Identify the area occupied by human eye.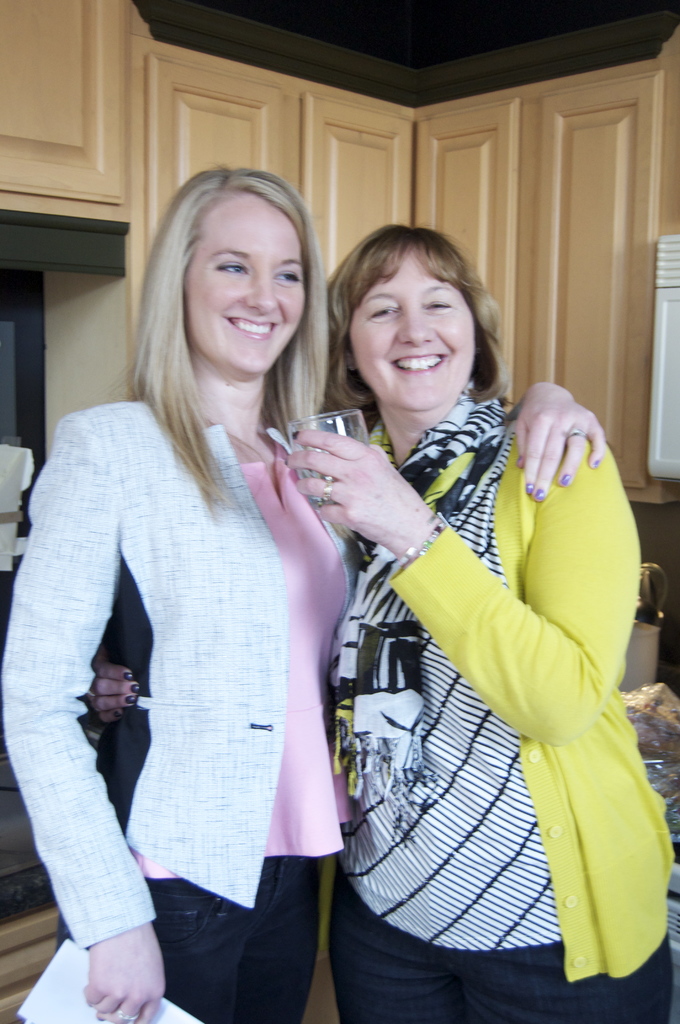
Area: 366, 301, 397, 323.
